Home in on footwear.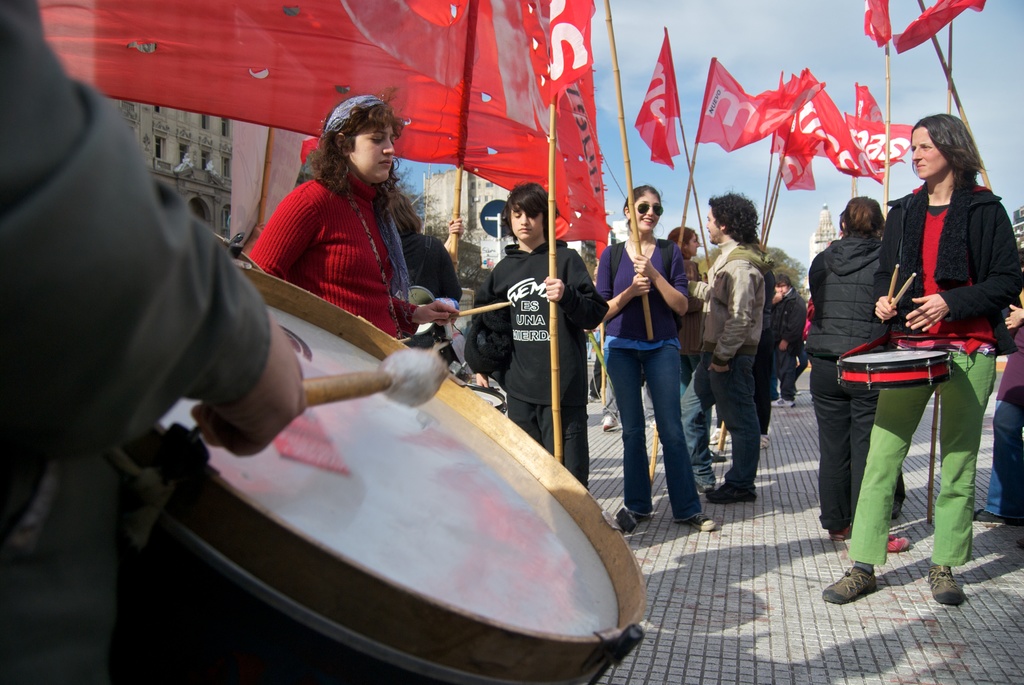
Homed in at [648, 420, 655, 429].
